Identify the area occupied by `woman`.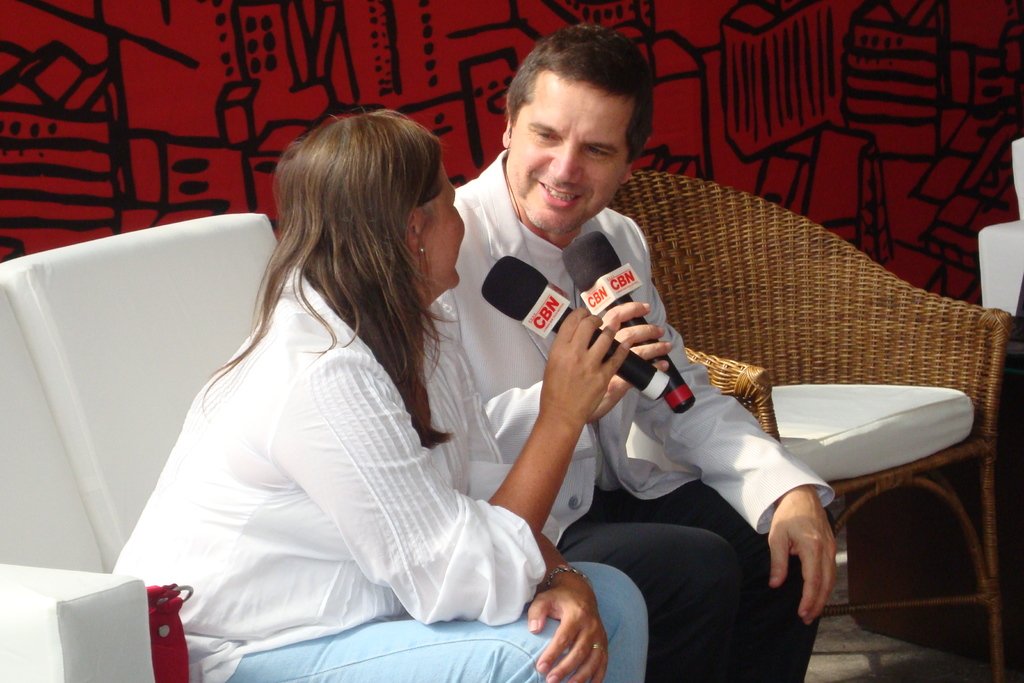
Area: 132 101 543 682.
